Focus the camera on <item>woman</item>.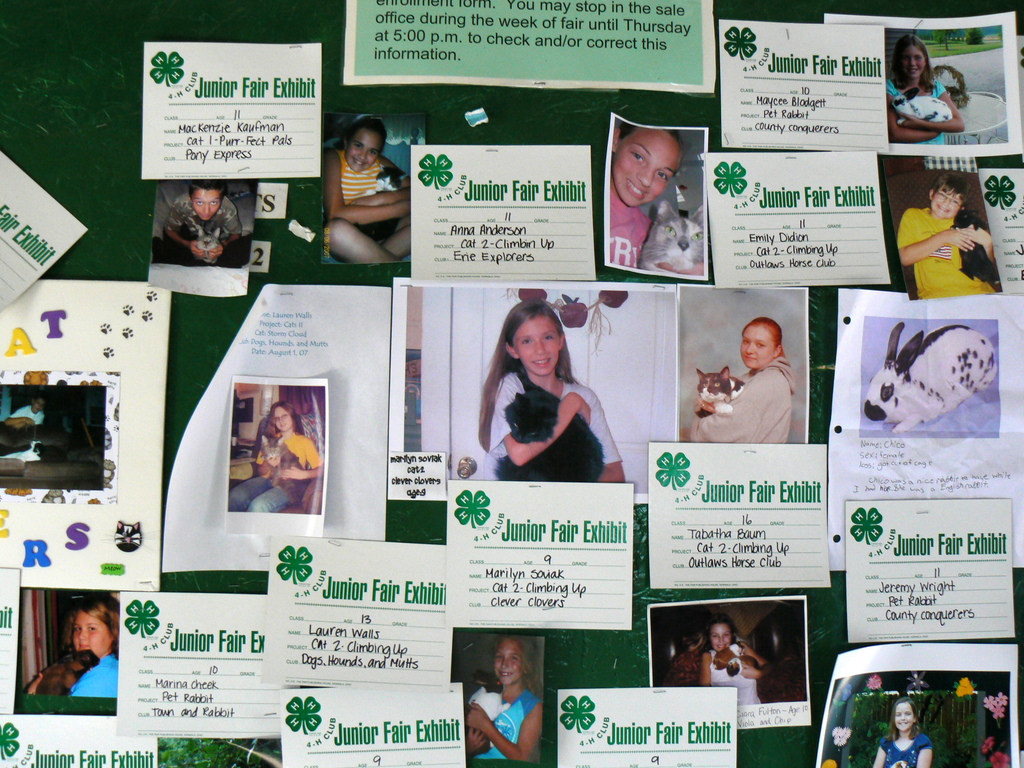
Focus region: crop(442, 299, 628, 520).
